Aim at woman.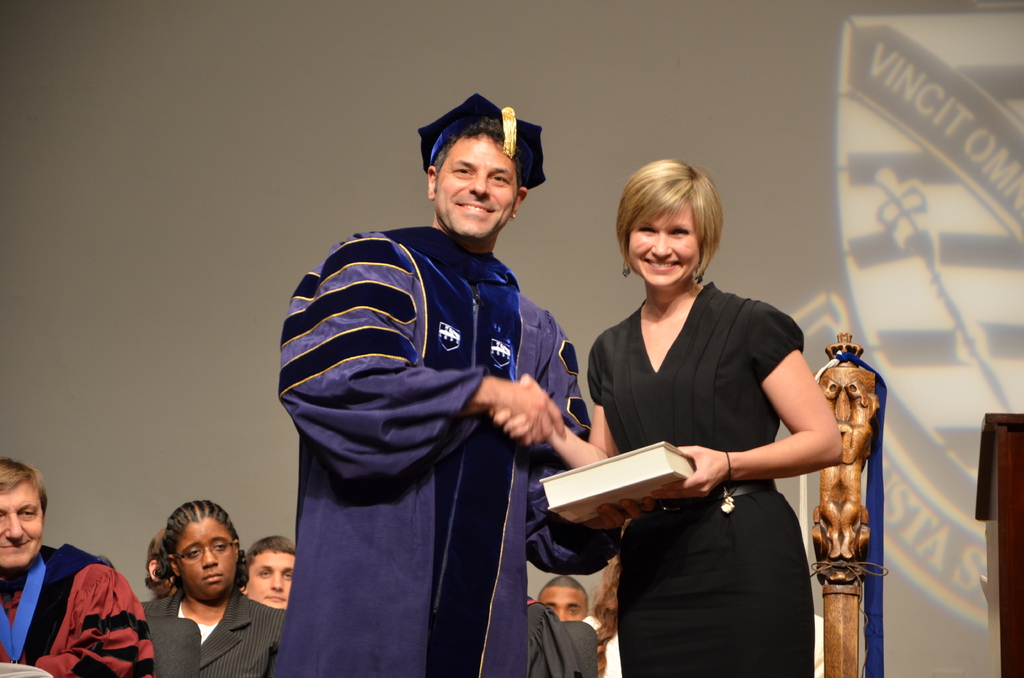
Aimed at locate(146, 498, 285, 677).
